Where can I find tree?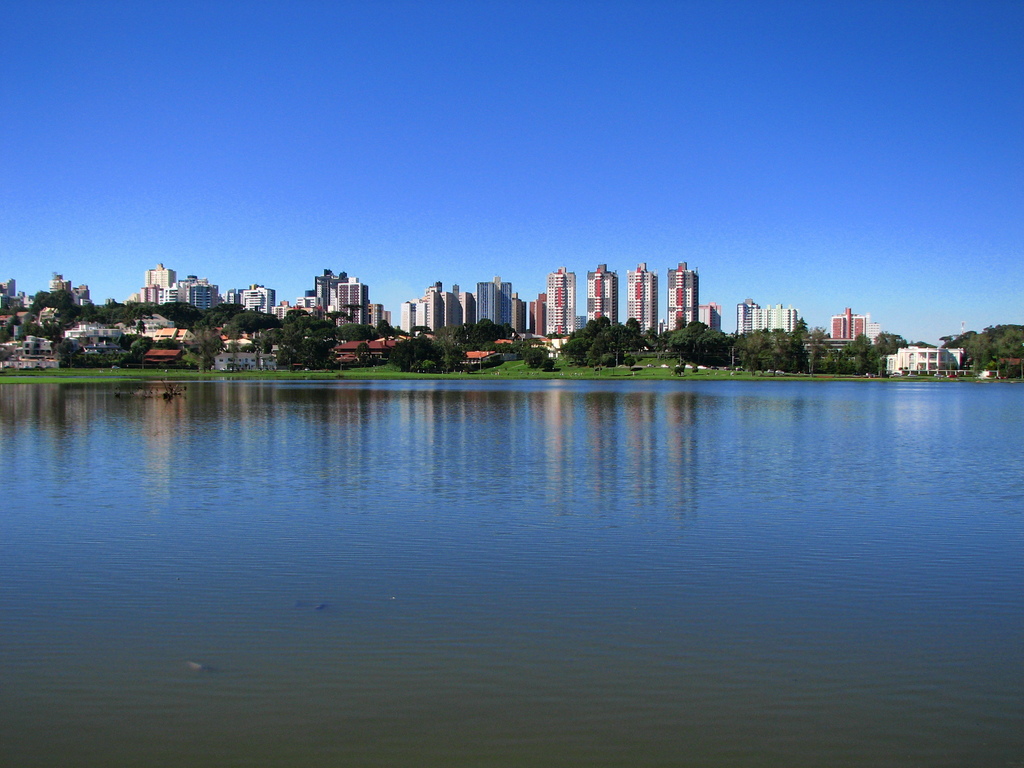
You can find it at <box>102,300,132,322</box>.
